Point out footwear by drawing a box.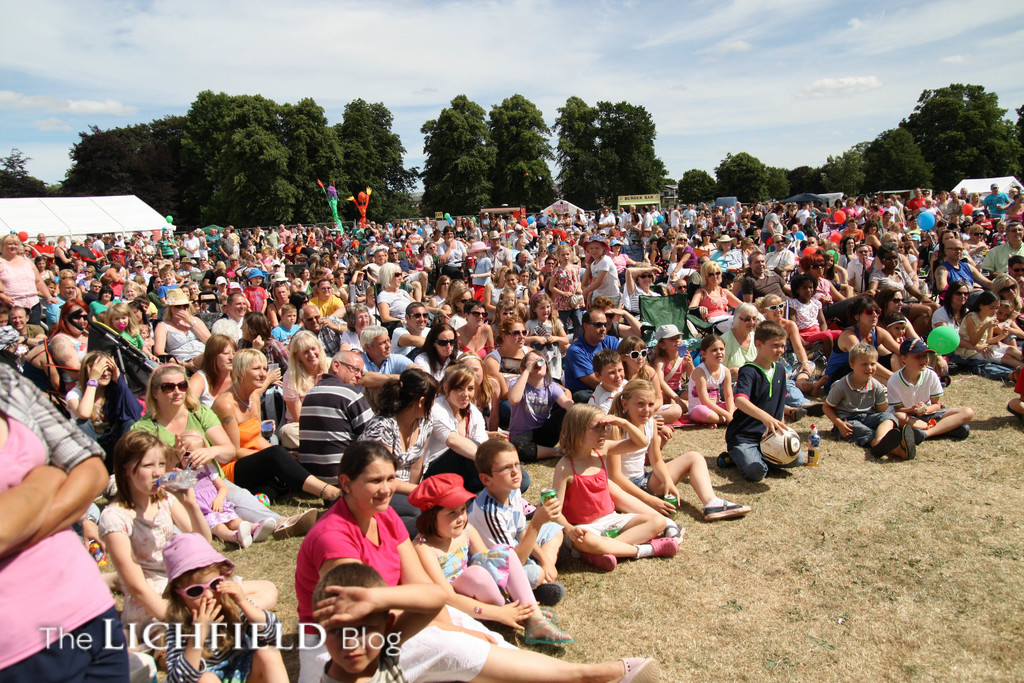
bbox(802, 400, 824, 417).
